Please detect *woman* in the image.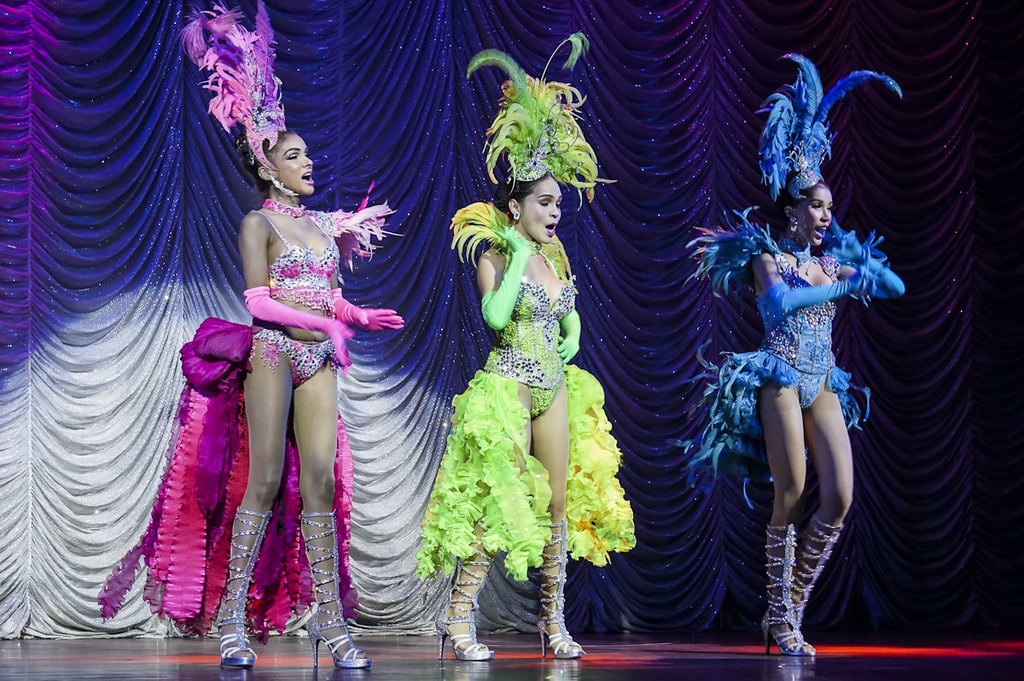
(left=428, top=108, right=631, bottom=638).
